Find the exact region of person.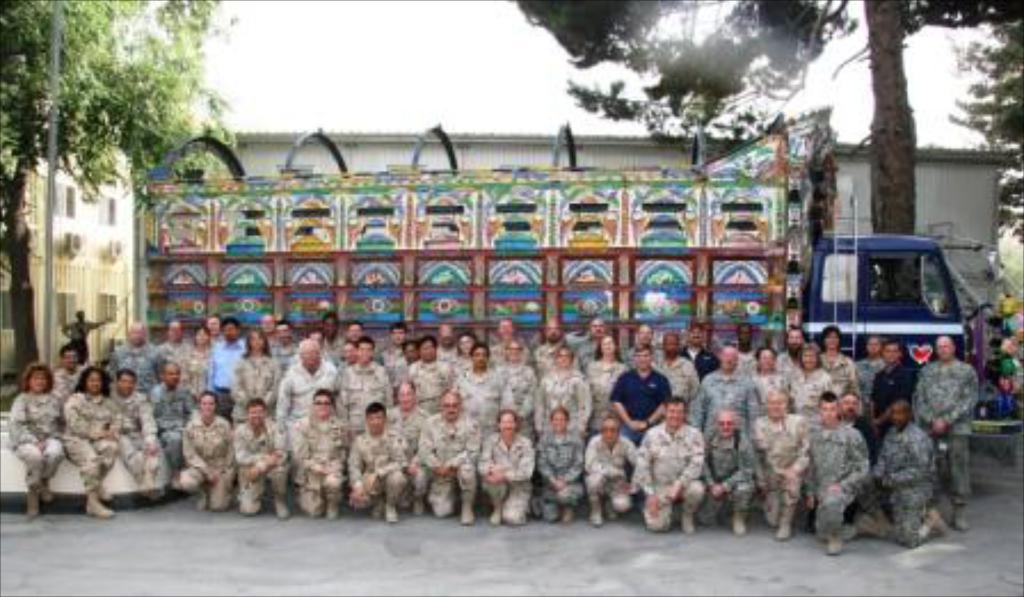
Exact region: <region>281, 393, 343, 524</region>.
